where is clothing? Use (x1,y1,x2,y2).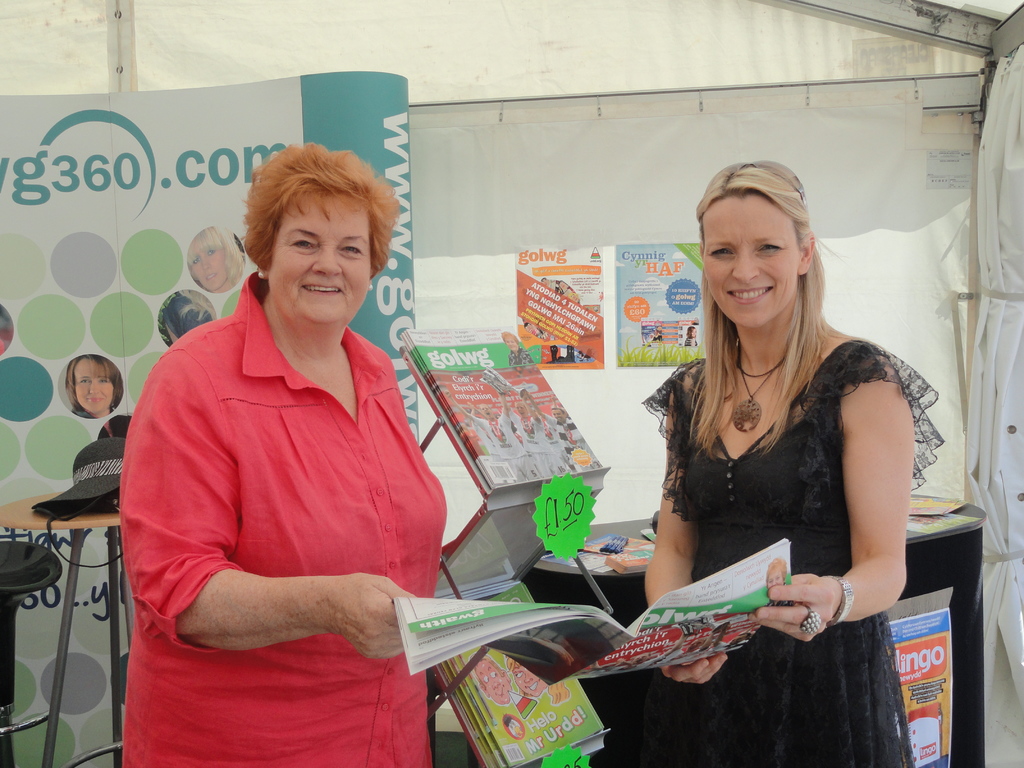
(118,268,450,767).
